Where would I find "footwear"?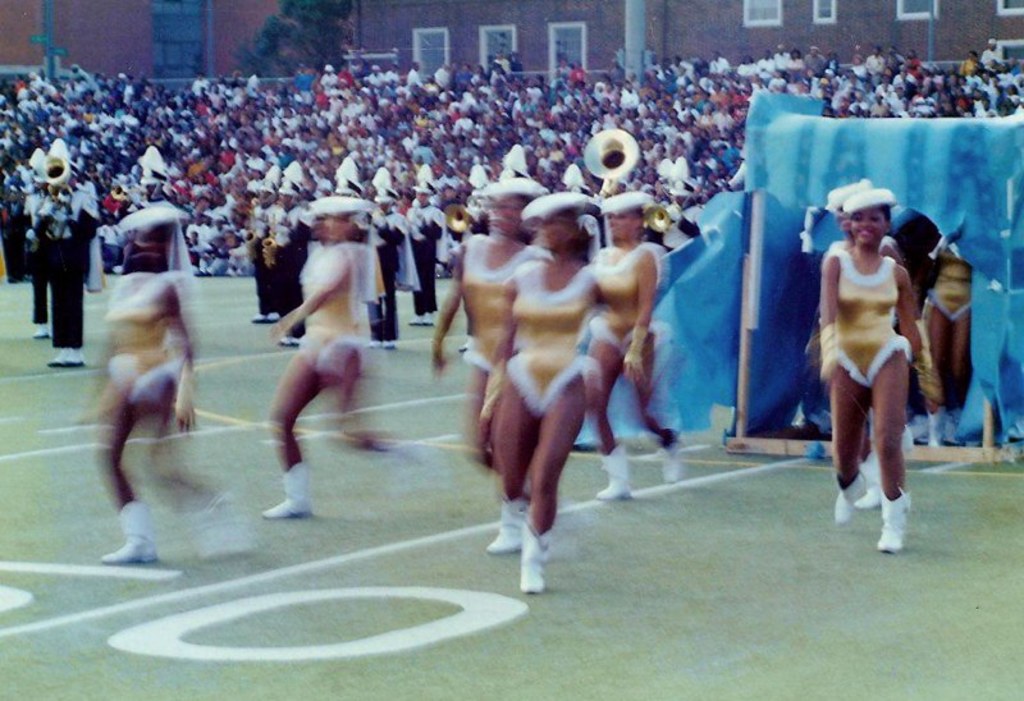
At x1=402, y1=316, x2=425, y2=327.
